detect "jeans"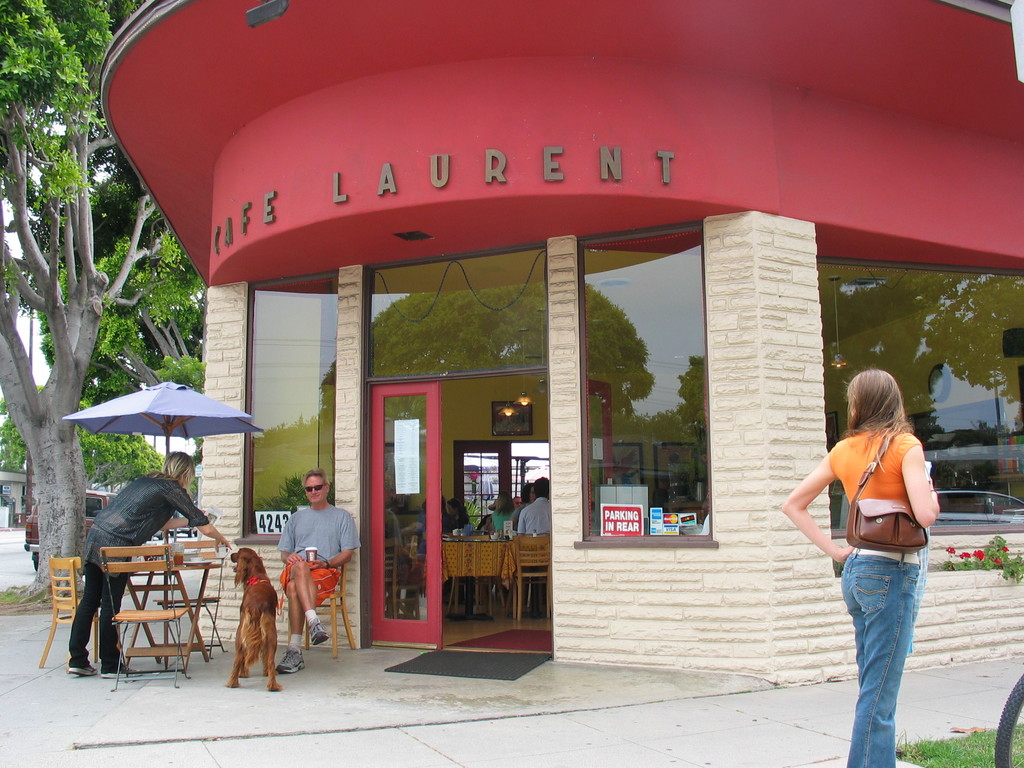
72,564,143,668
